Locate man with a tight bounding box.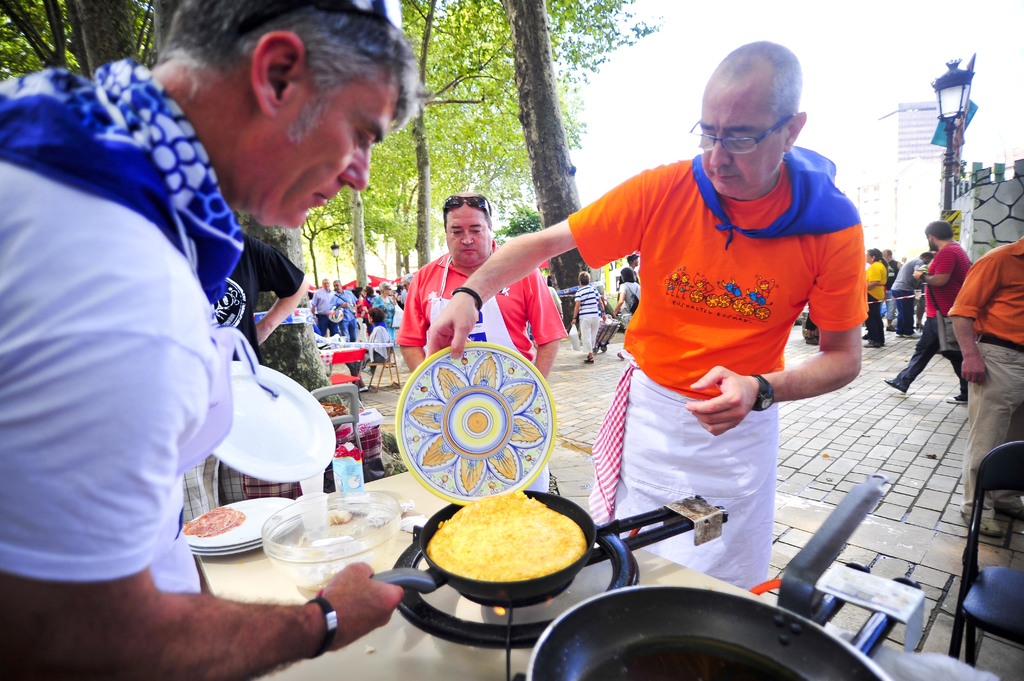
(x1=886, y1=250, x2=930, y2=340).
